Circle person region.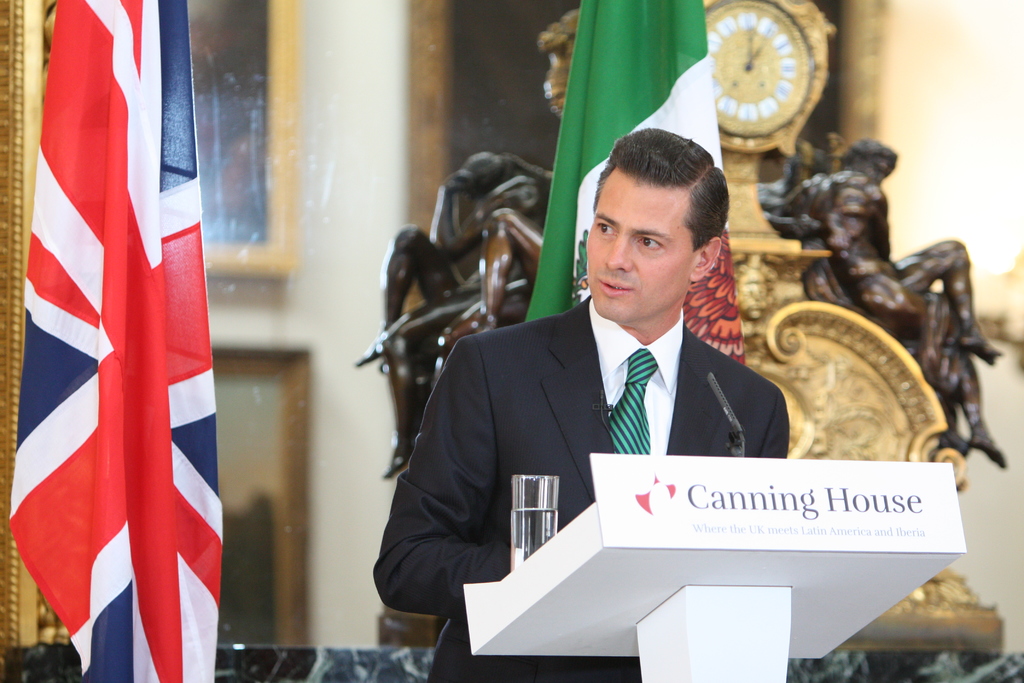
Region: <bbox>782, 135, 1009, 473</bbox>.
